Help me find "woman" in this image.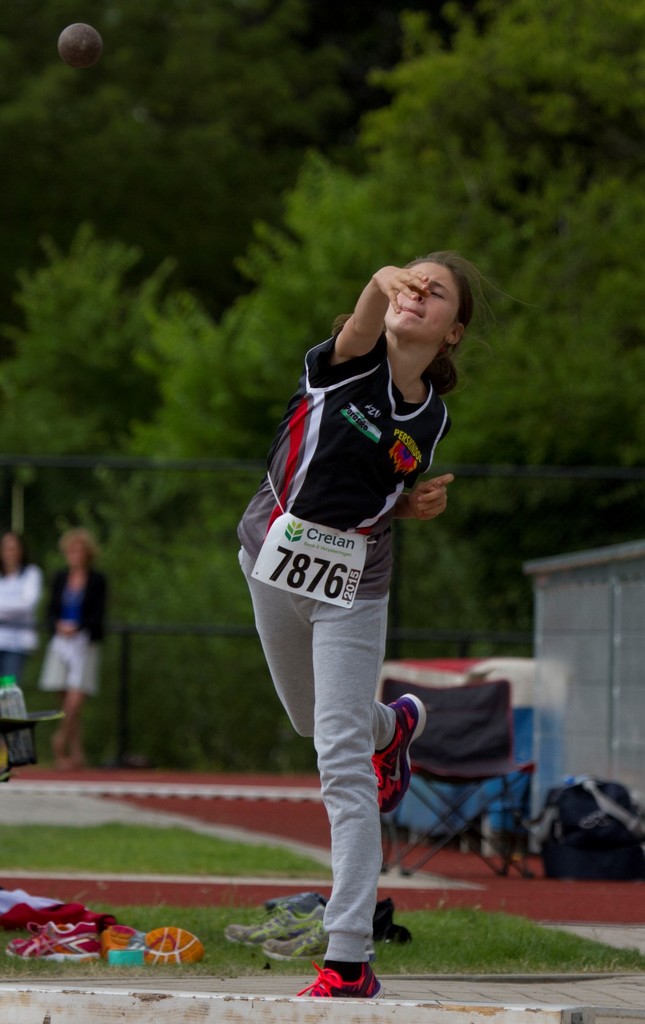
Found it: x1=0, y1=532, x2=42, y2=714.
